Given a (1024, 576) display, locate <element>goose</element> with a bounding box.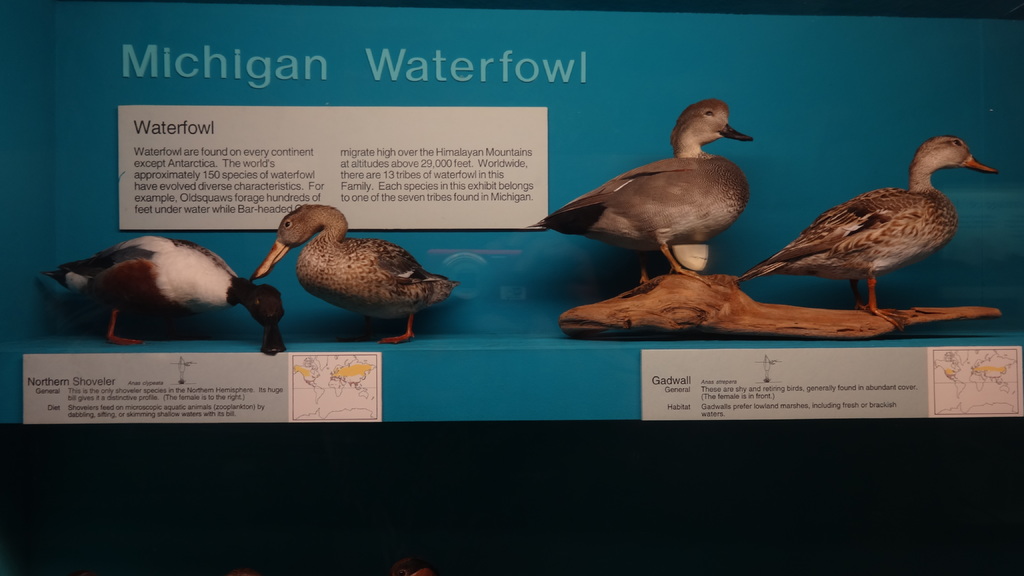
Located: [left=34, top=237, right=273, bottom=357].
